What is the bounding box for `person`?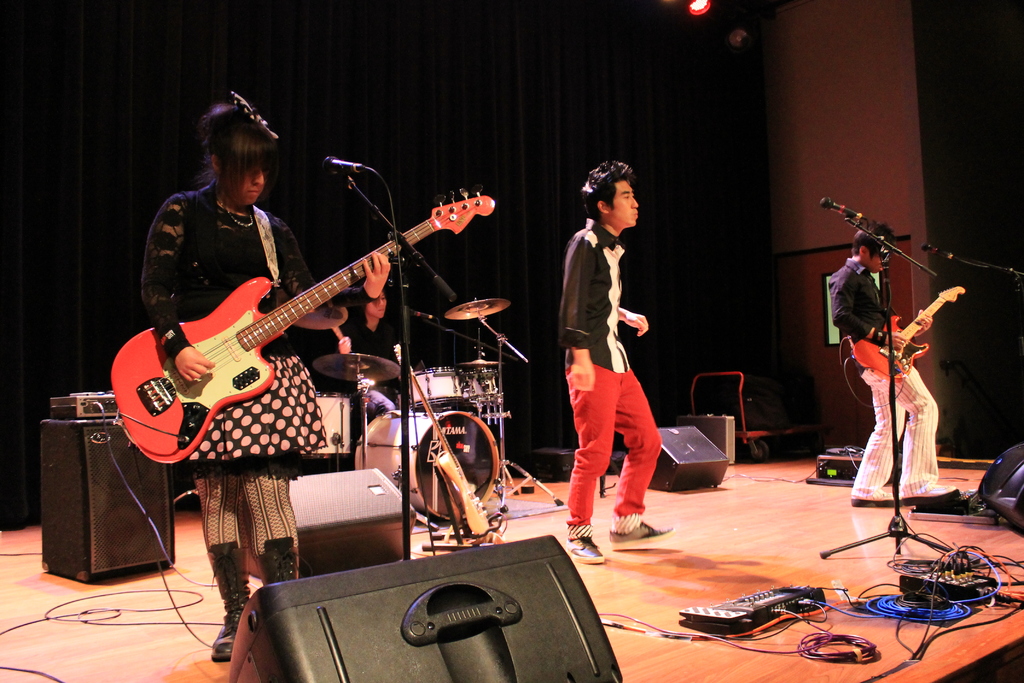
detection(556, 155, 668, 569).
